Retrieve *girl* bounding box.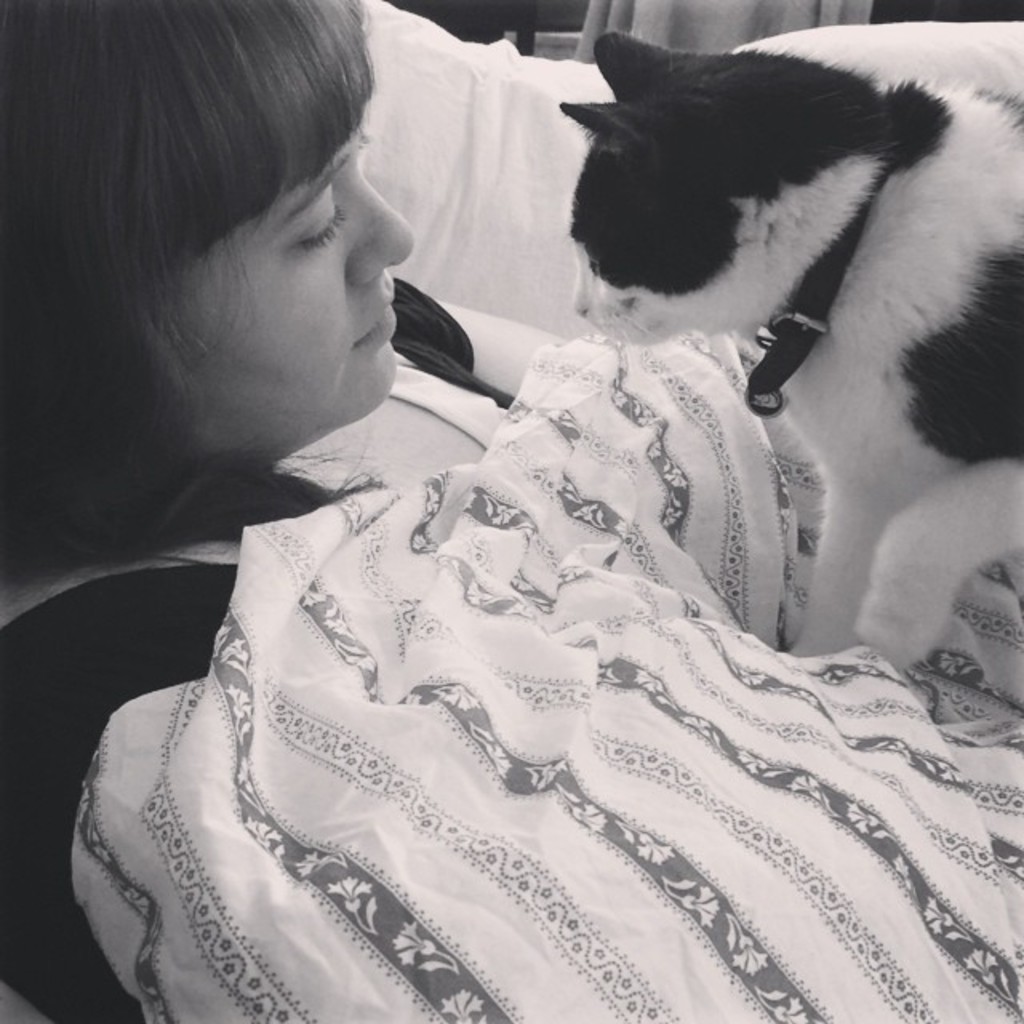
Bounding box: (0,0,1022,1022).
